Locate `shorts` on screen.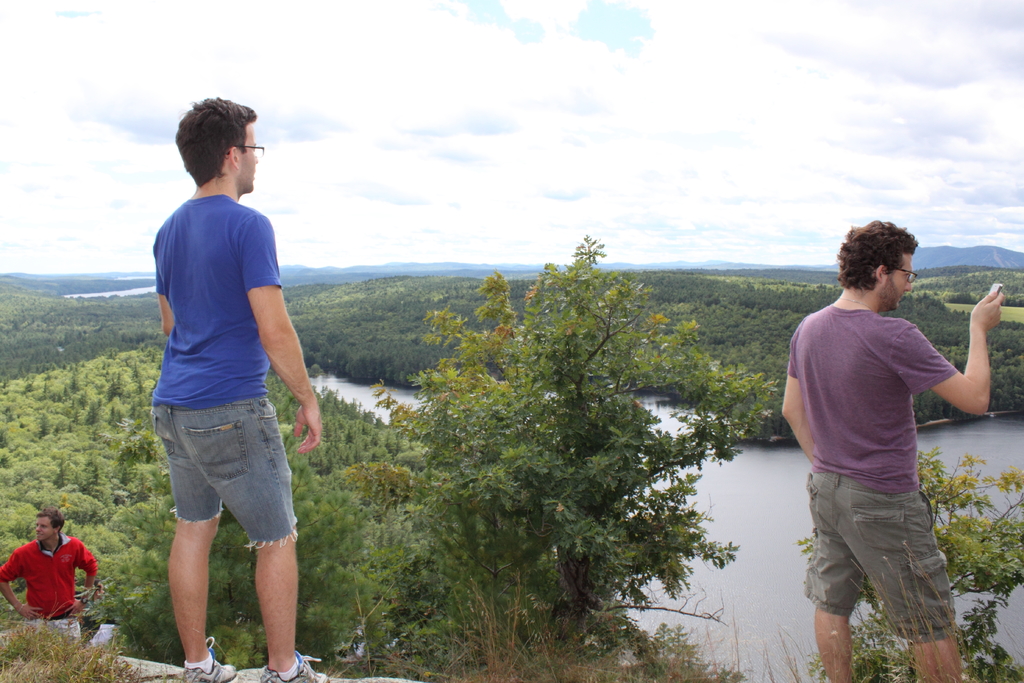
On screen at {"x1": 154, "y1": 400, "x2": 310, "y2": 566}.
